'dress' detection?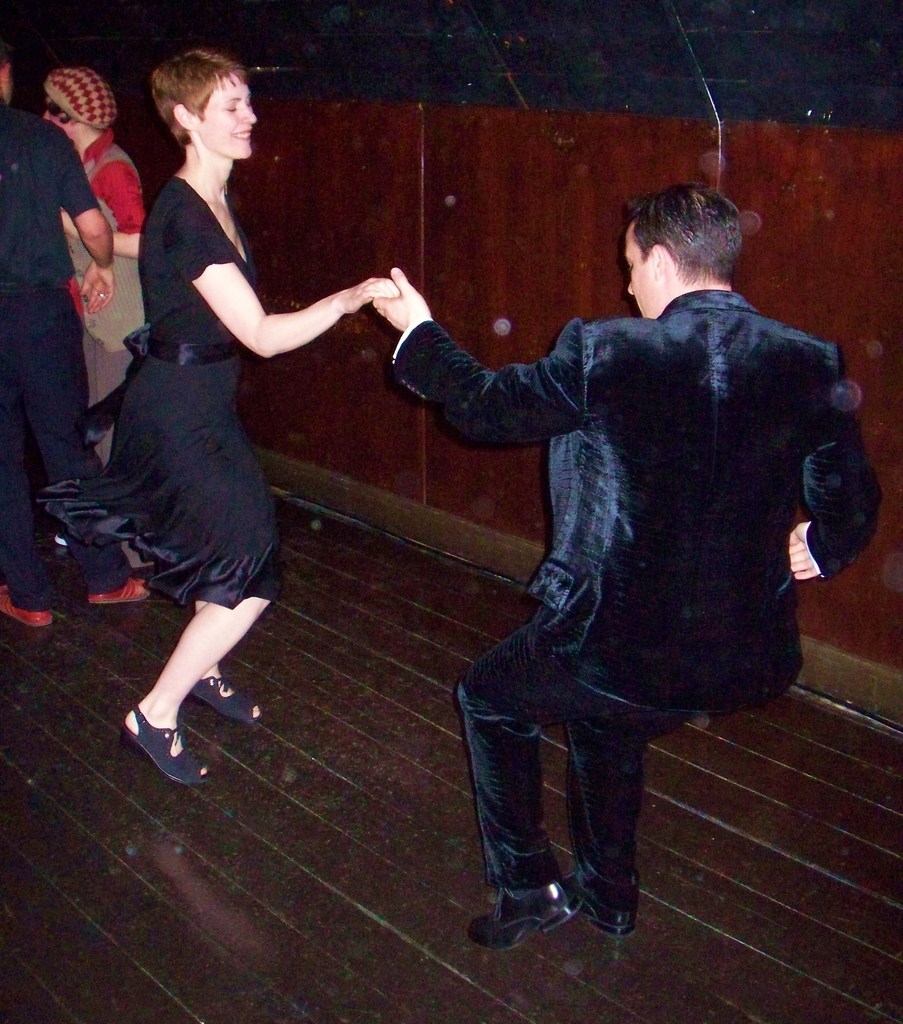
left=88, top=161, right=316, bottom=591
